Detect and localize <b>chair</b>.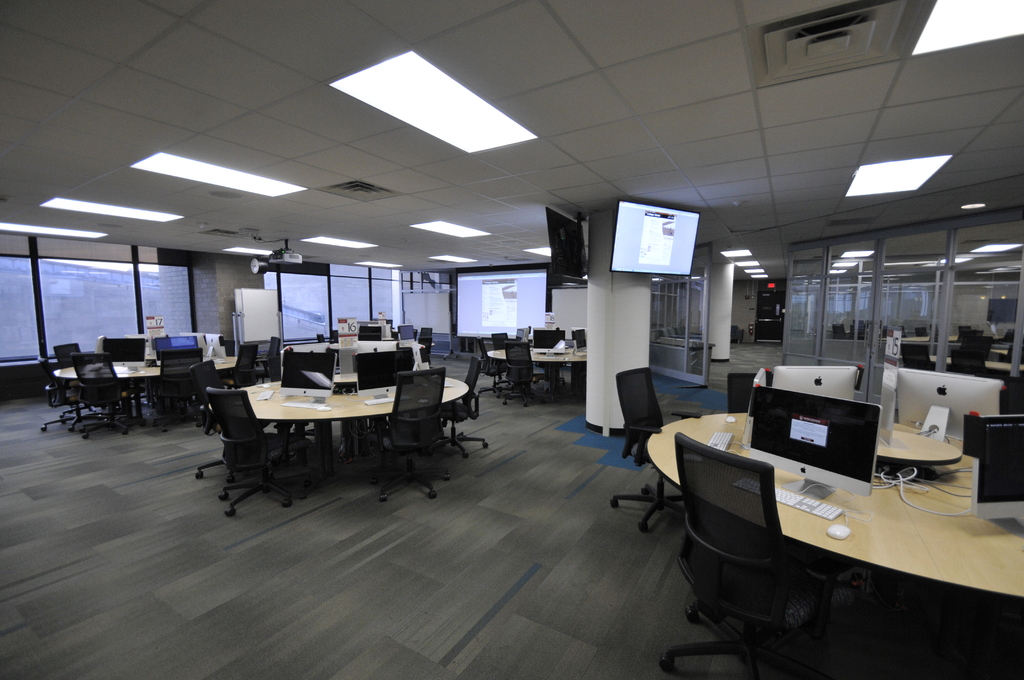
Localized at 499,341,557,409.
